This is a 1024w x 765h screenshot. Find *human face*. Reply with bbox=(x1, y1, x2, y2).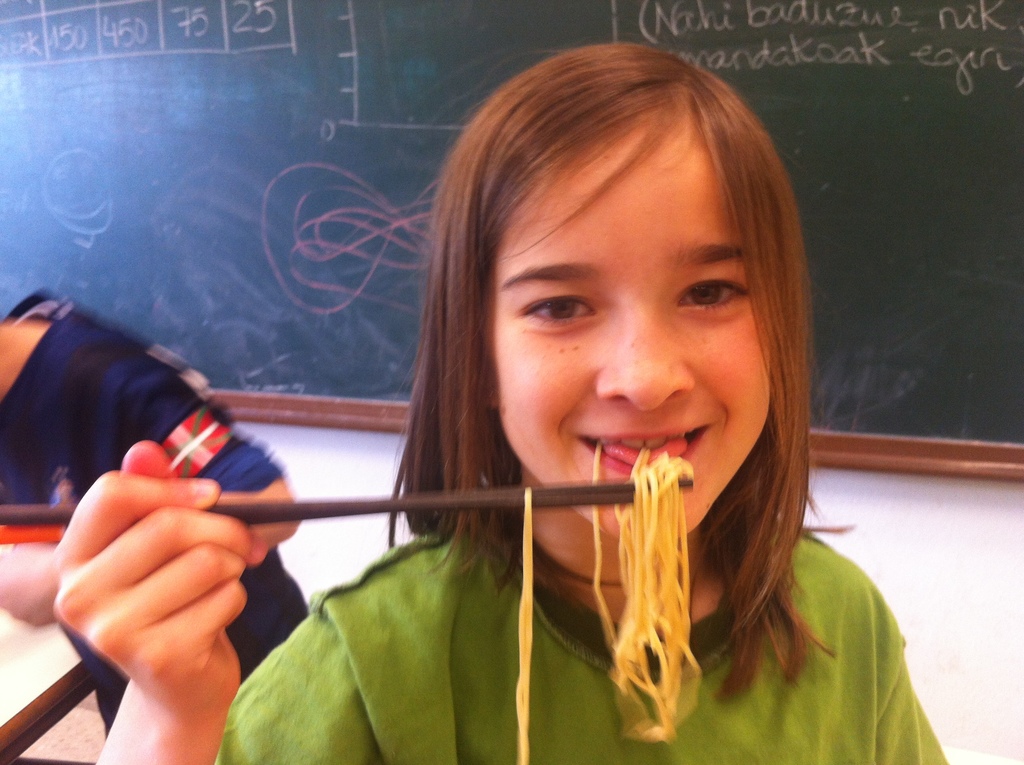
bbox=(494, 106, 796, 559).
